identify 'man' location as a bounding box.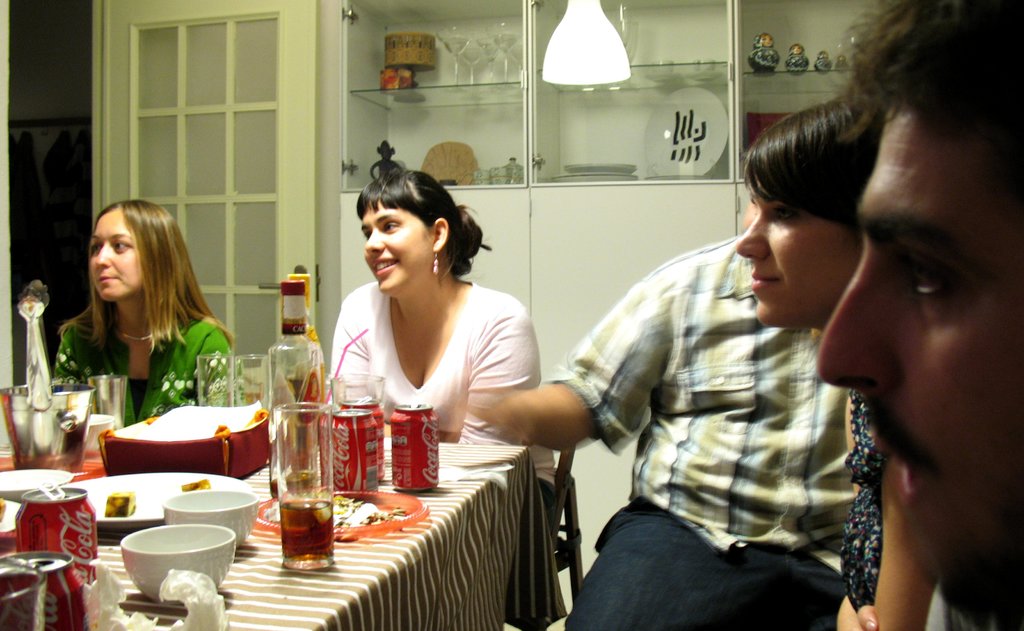
(x1=787, y1=92, x2=1023, y2=630).
